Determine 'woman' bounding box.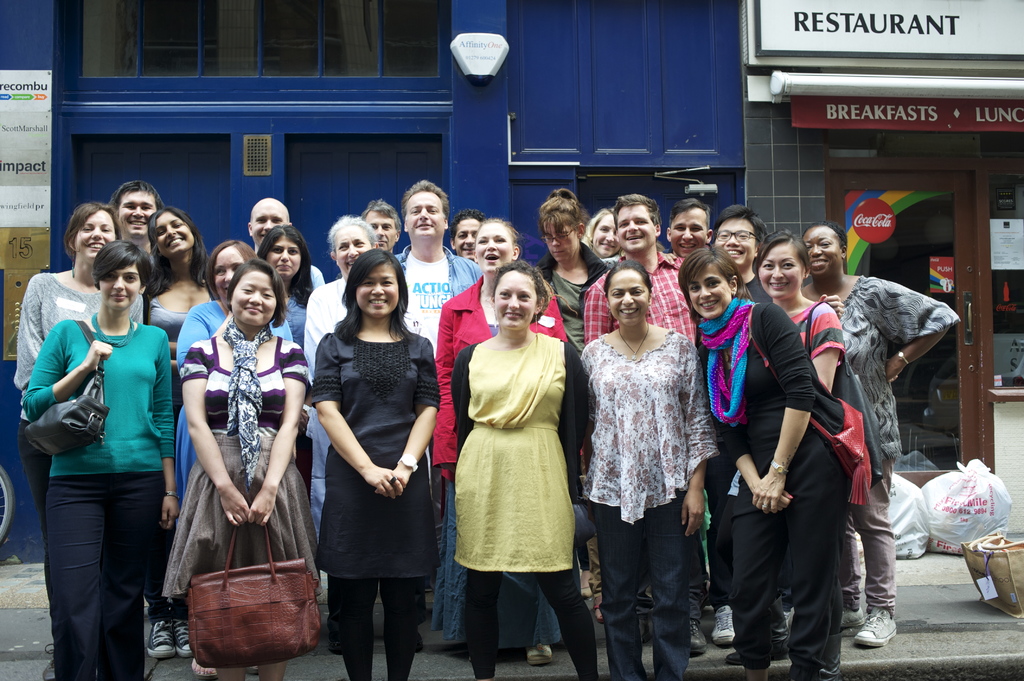
Determined: (526, 188, 610, 358).
